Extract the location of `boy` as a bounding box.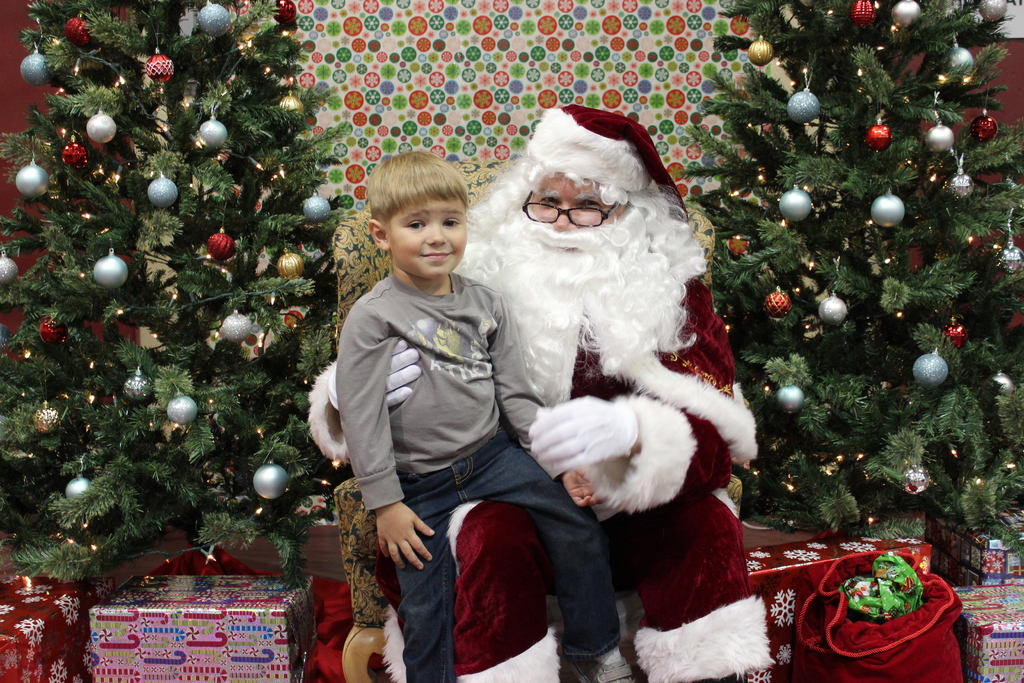
left=335, top=152, right=628, bottom=682.
